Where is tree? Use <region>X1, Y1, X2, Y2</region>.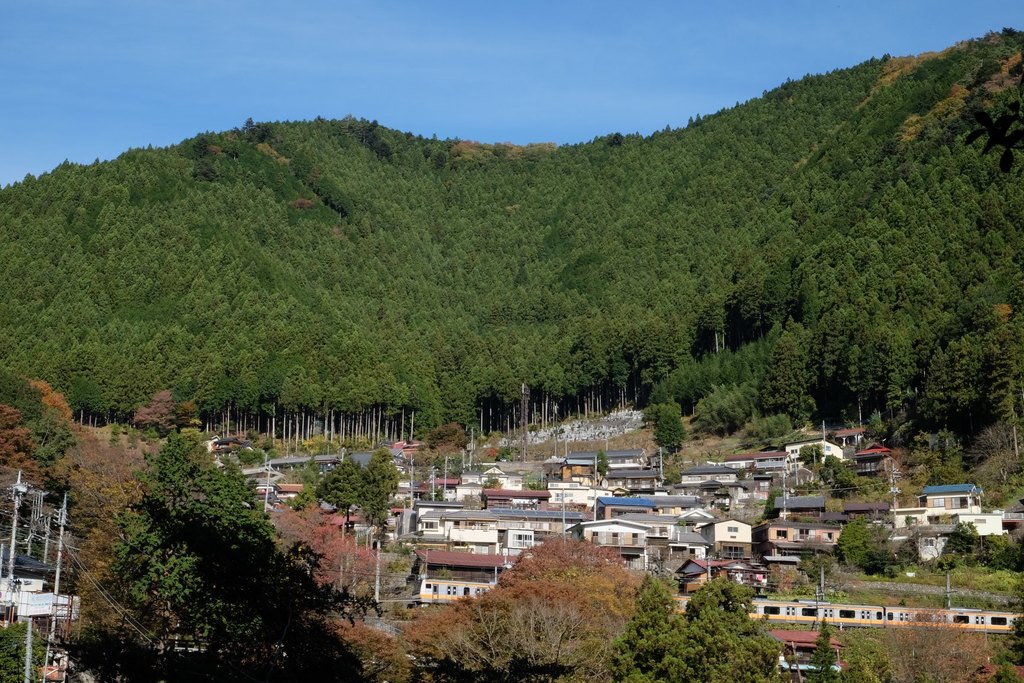
<region>659, 459, 681, 491</region>.
